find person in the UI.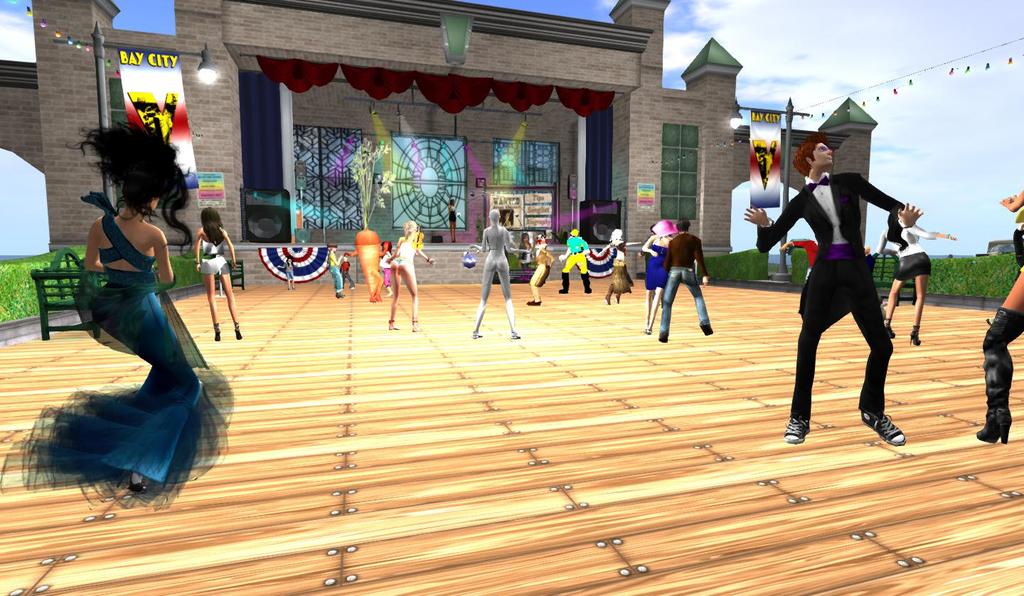
UI element at {"left": 331, "top": 247, "right": 342, "bottom": 295}.
